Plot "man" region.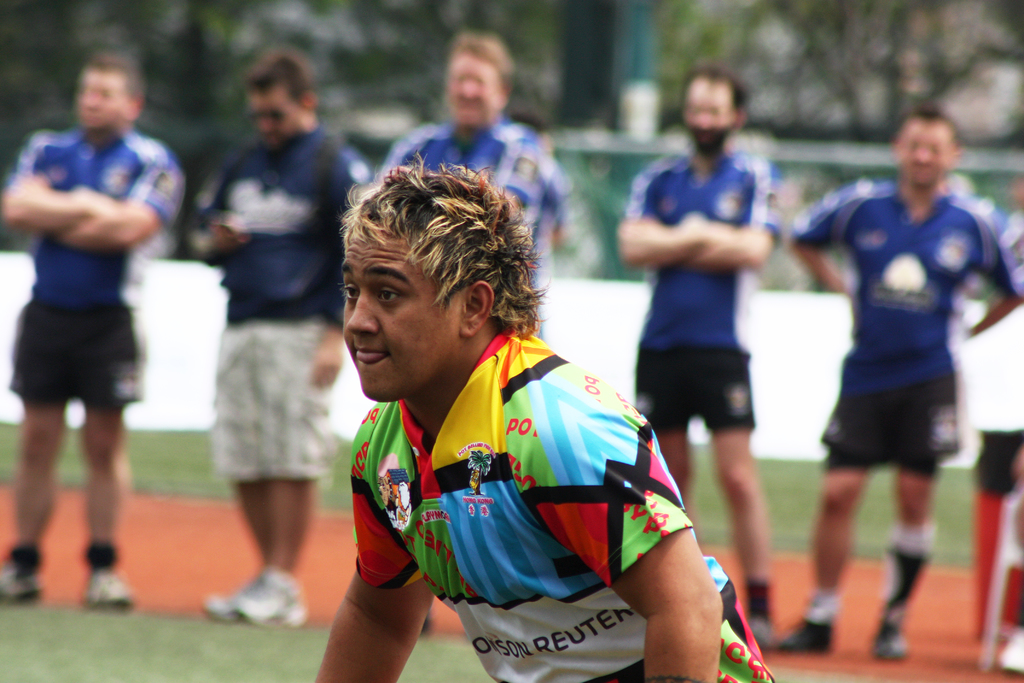
Plotted at select_region(614, 64, 772, 651).
